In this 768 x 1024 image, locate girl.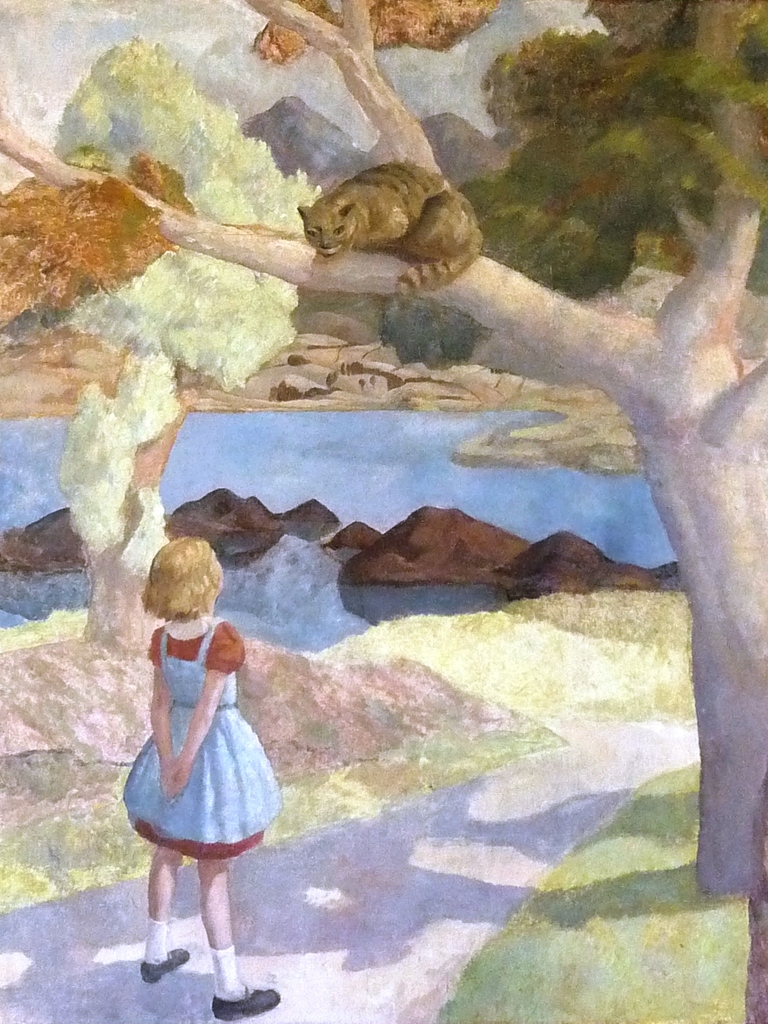
Bounding box: 121 533 282 1015.
